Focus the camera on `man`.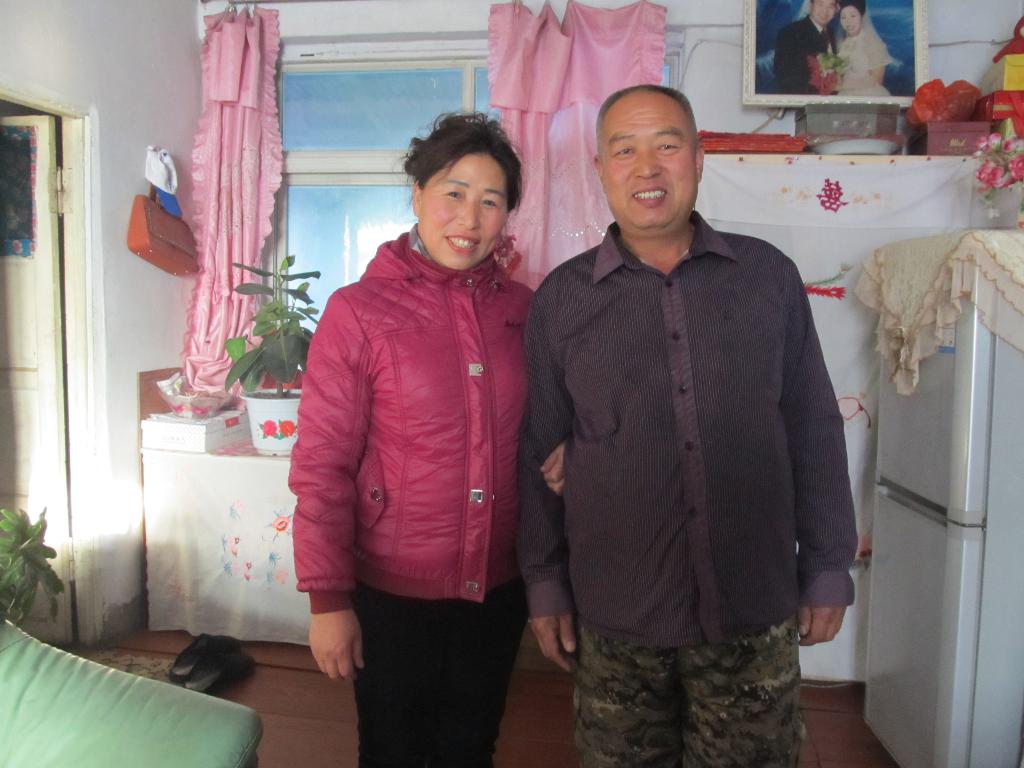
Focus region: [left=520, top=79, right=858, bottom=767].
